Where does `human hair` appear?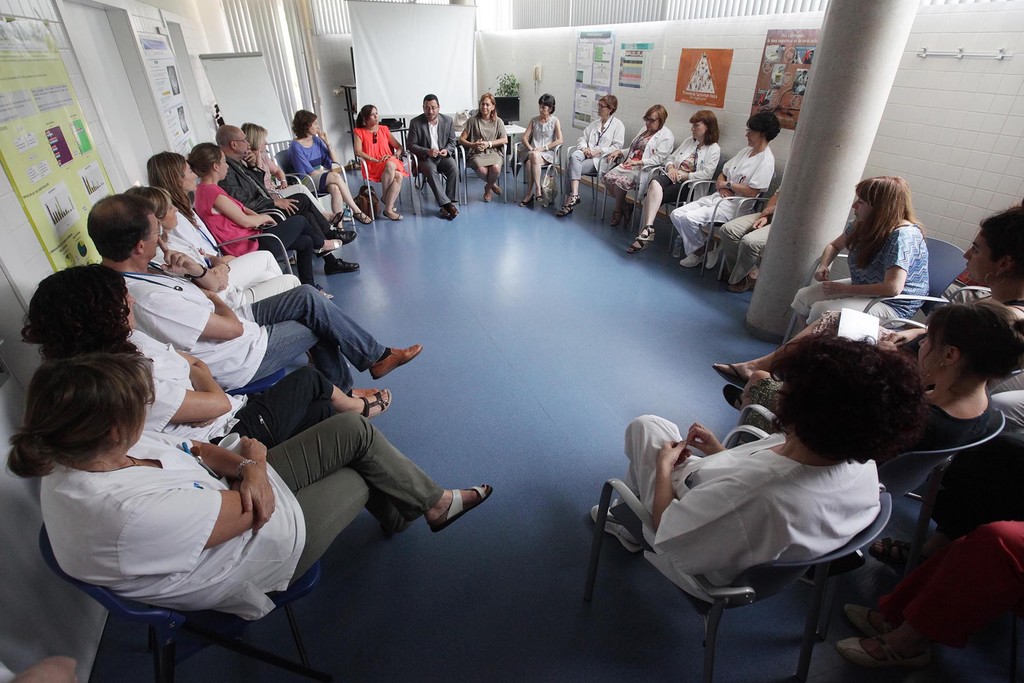
Appears at box=[14, 344, 153, 495].
